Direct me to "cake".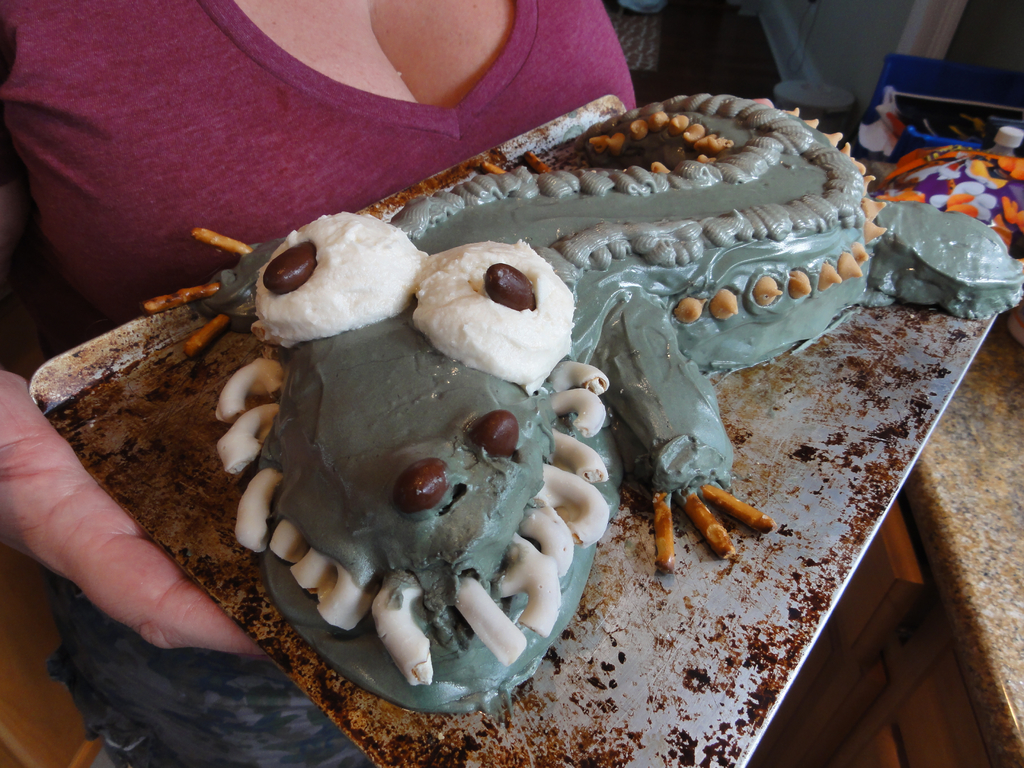
Direction: 141, 87, 1023, 714.
